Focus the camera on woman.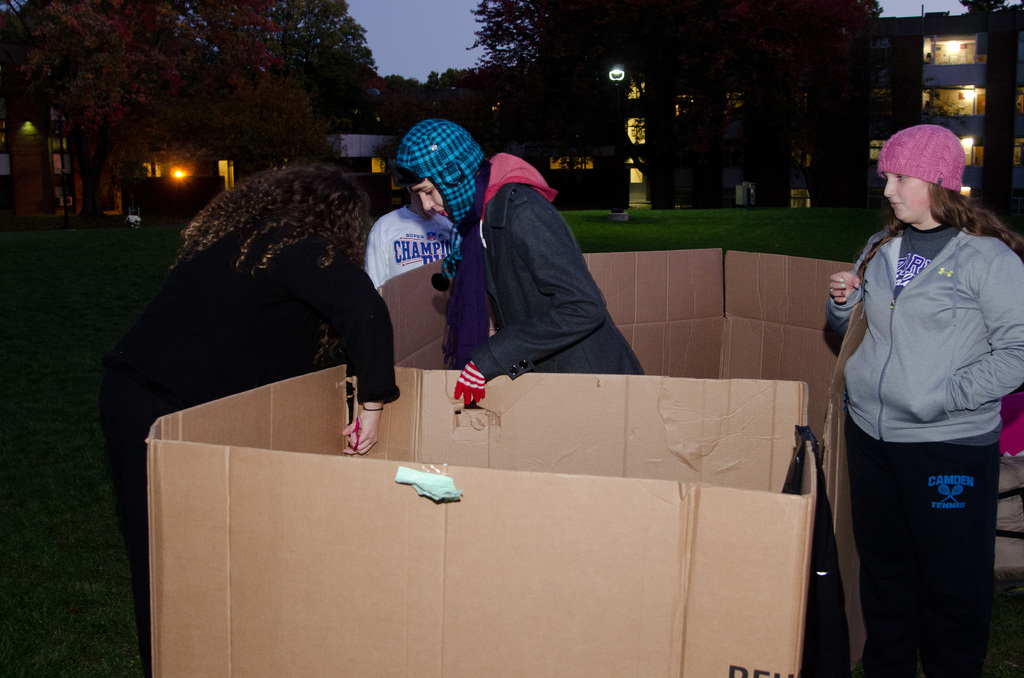
Focus region: detection(83, 166, 409, 672).
